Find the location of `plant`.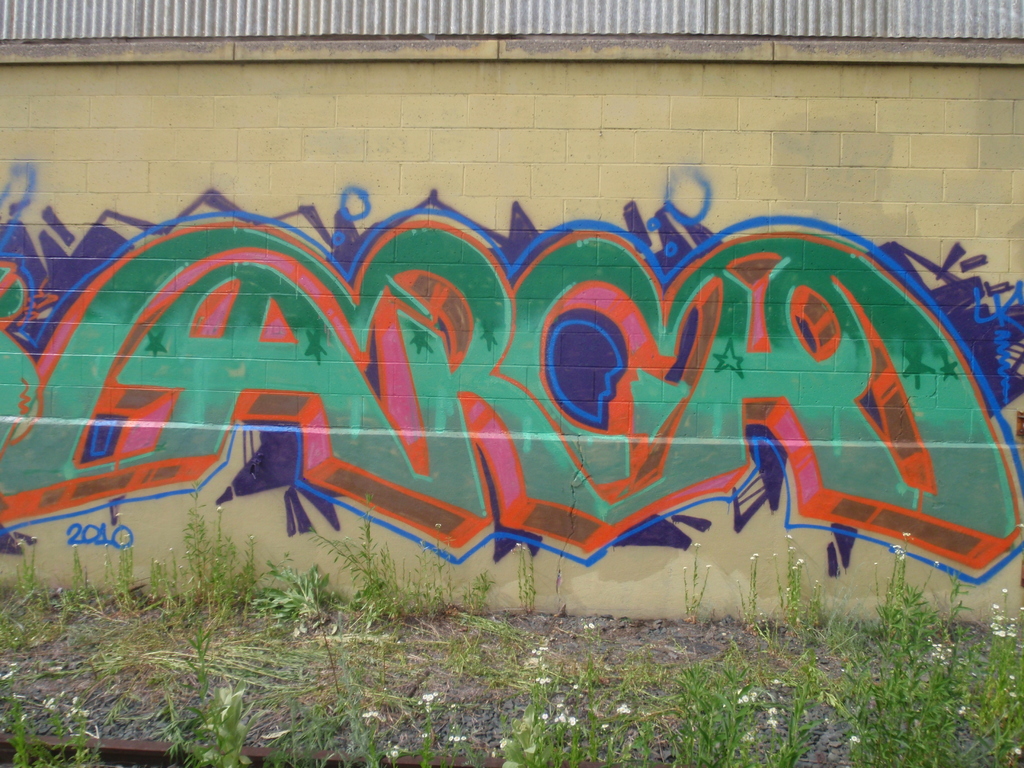
Location: 829,532,1023,764.
